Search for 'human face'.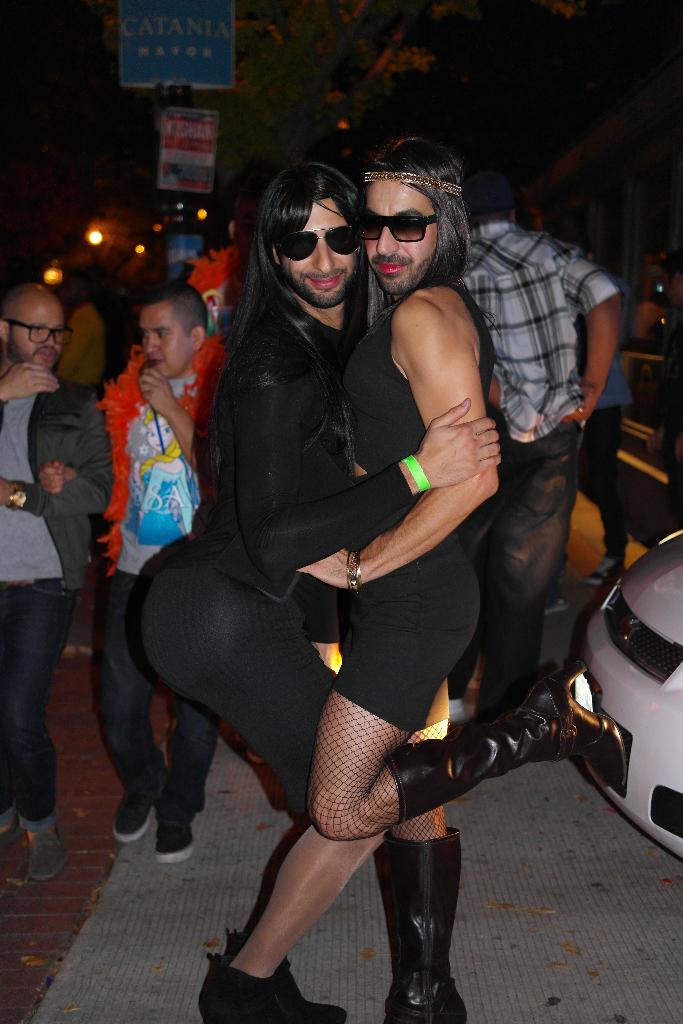
Found at [0,285,62,374].
